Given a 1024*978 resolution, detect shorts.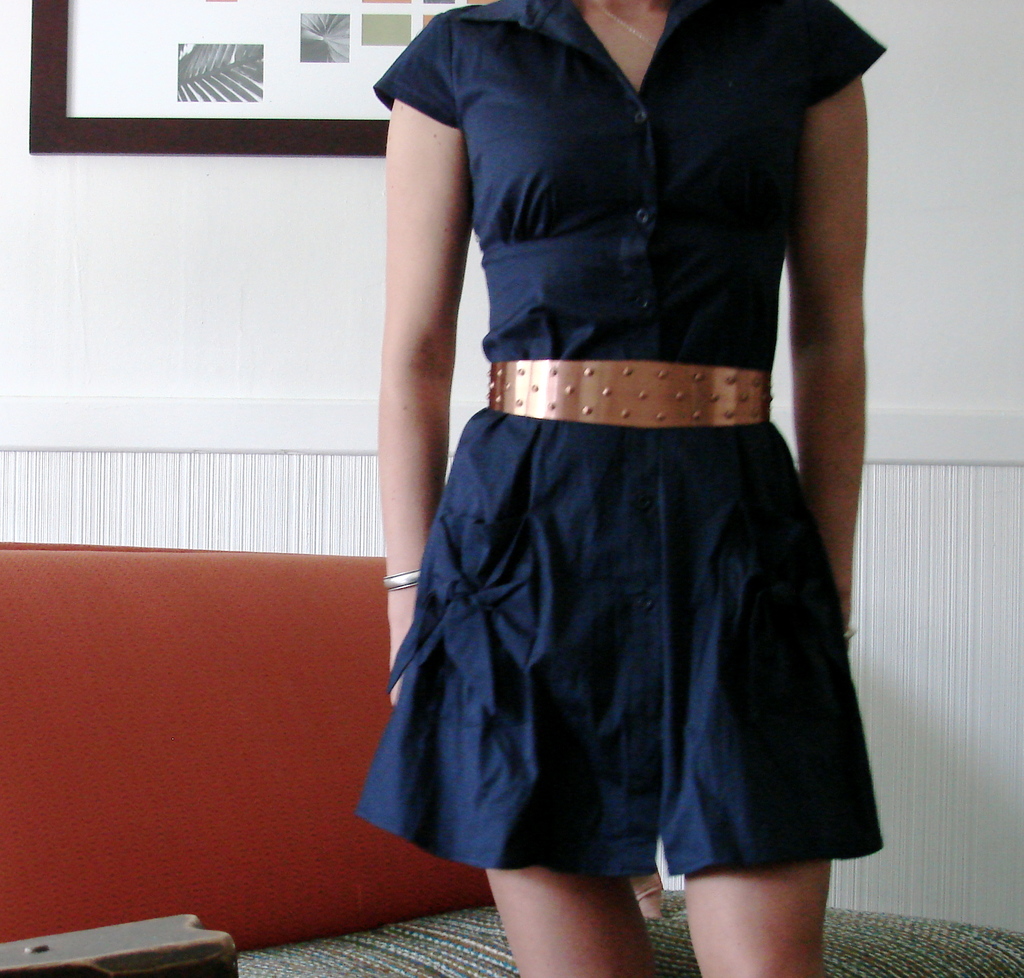
rect(410, 384, 862, 844).
